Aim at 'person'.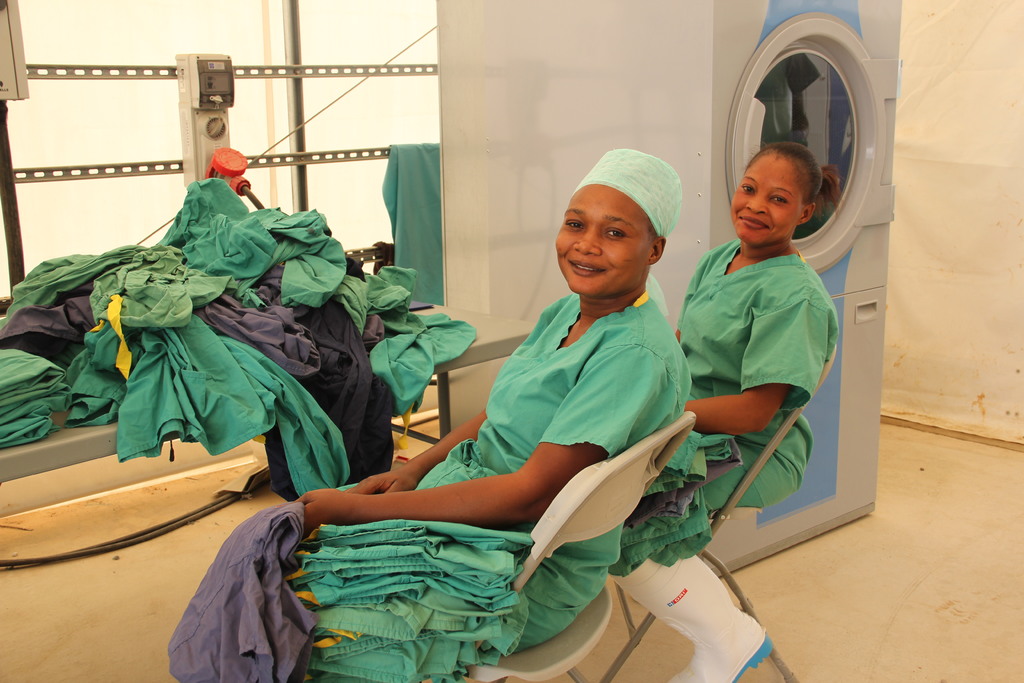
Aimed at bbox=(277, 148, 709, 682).
